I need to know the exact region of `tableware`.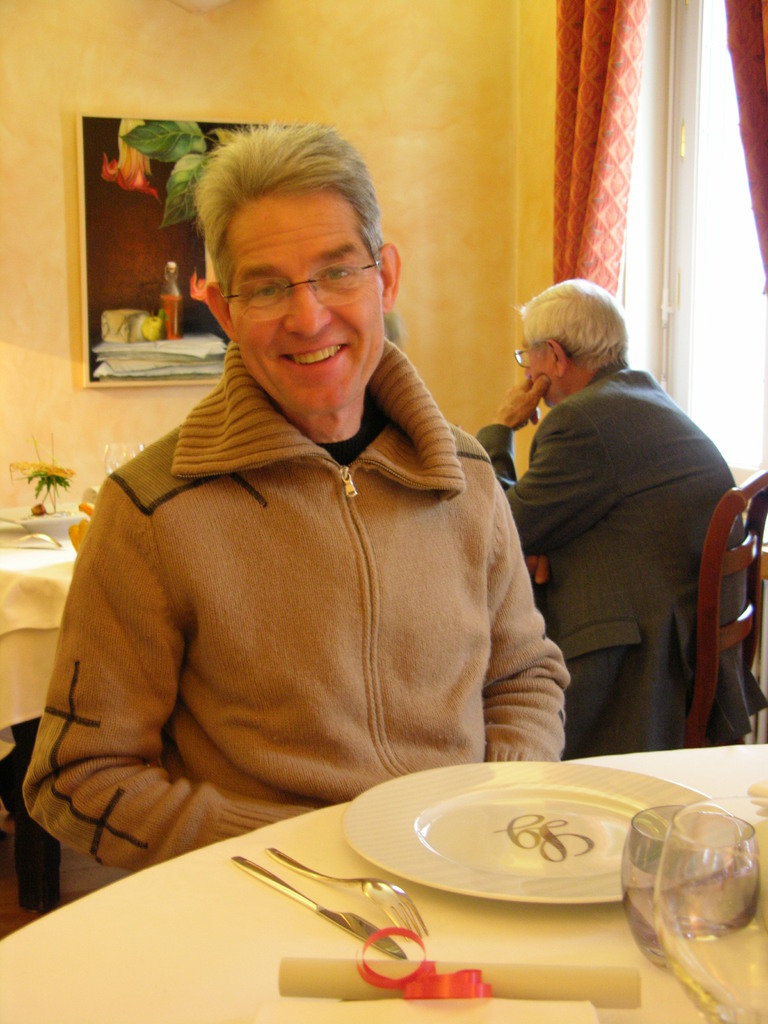
Region: left=0, top=529, right=63, bottom=548.
